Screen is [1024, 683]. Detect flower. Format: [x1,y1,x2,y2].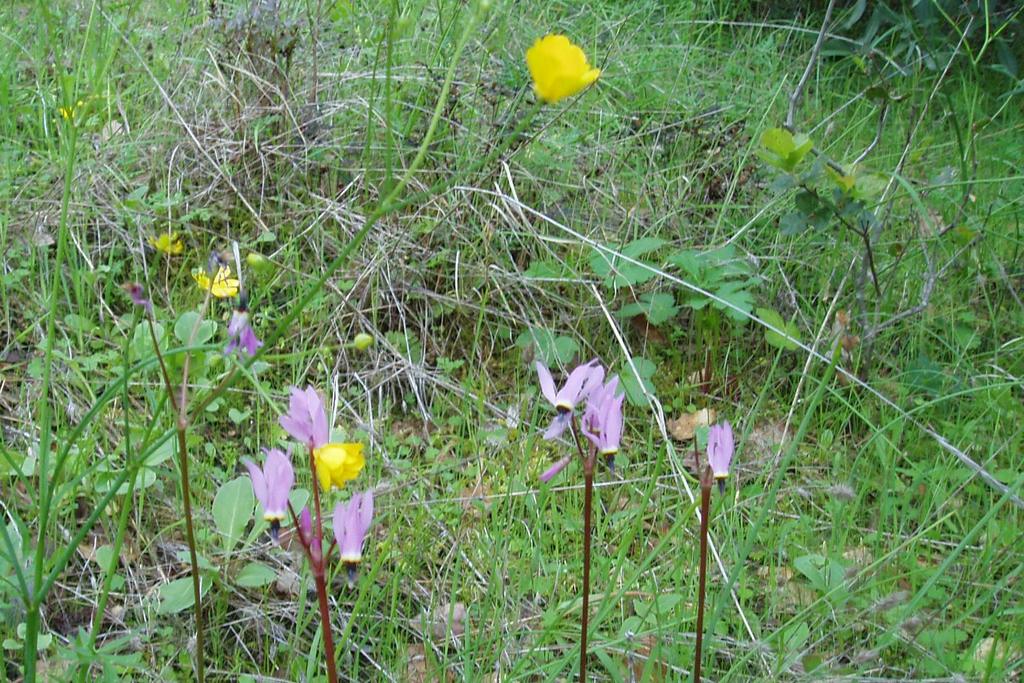
[703,420,733,482].
